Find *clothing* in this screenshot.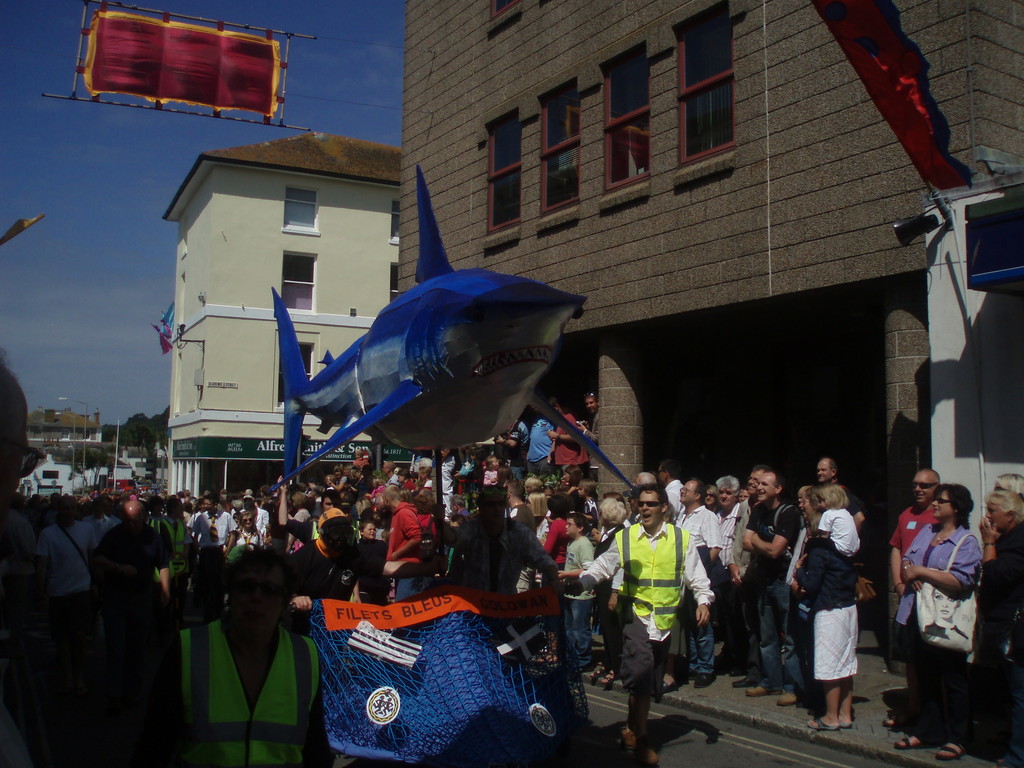
The bounding box for *clothing* is region(525, 417, 561, 472).
